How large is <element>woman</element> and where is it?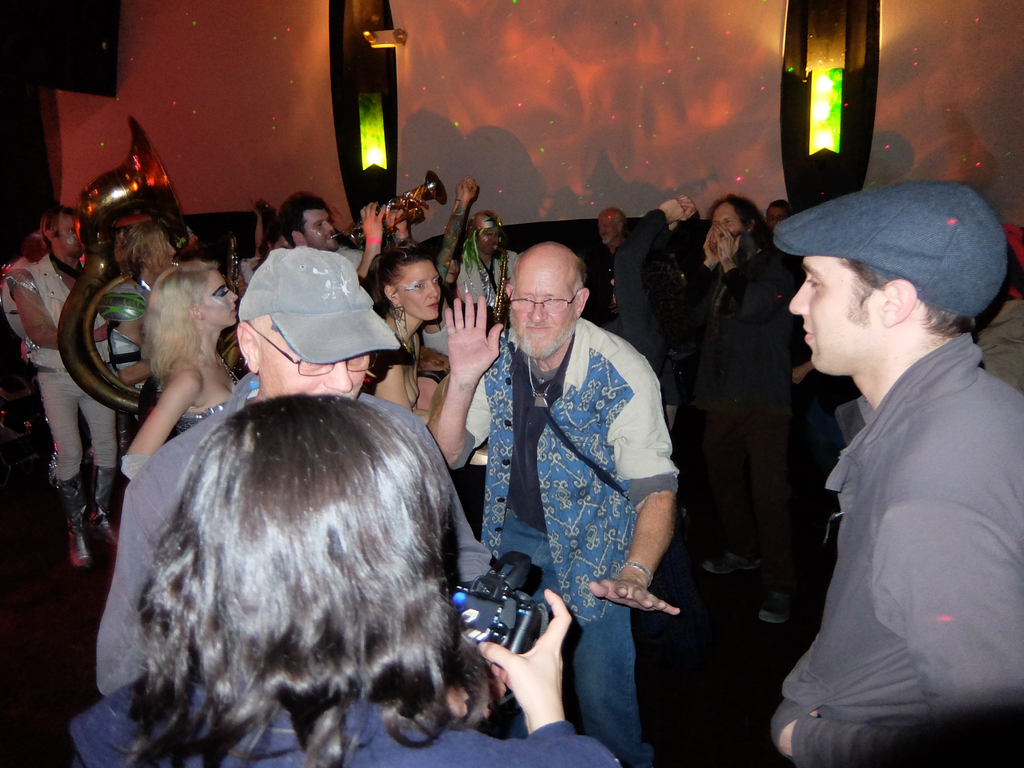
Bounding box: 119:259:239:481.
